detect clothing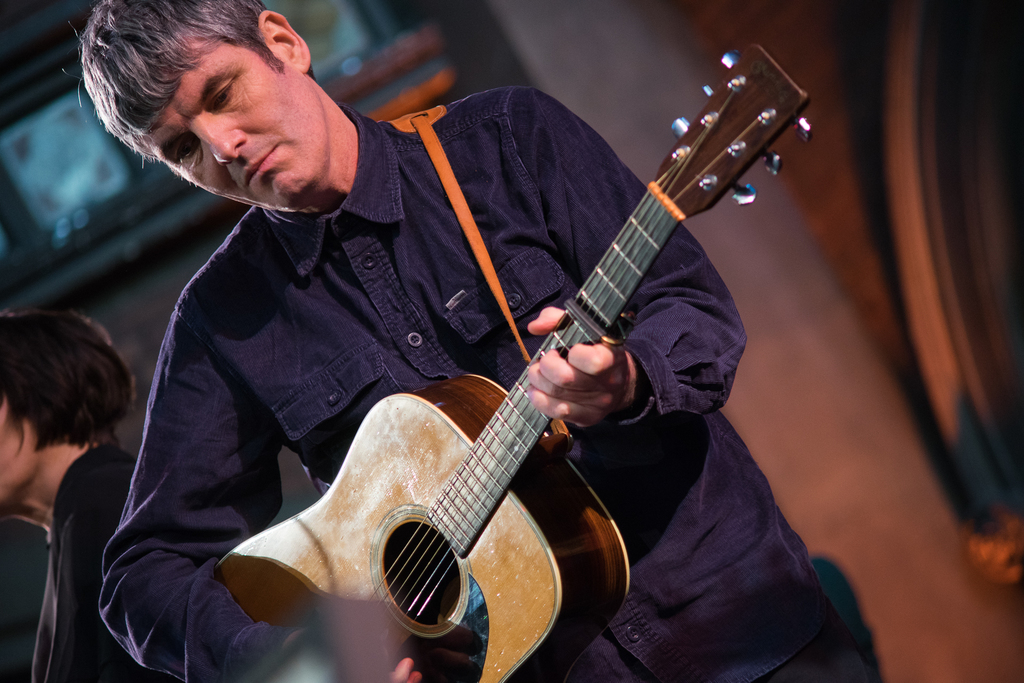
Rect(33, 441, 179, 682)
